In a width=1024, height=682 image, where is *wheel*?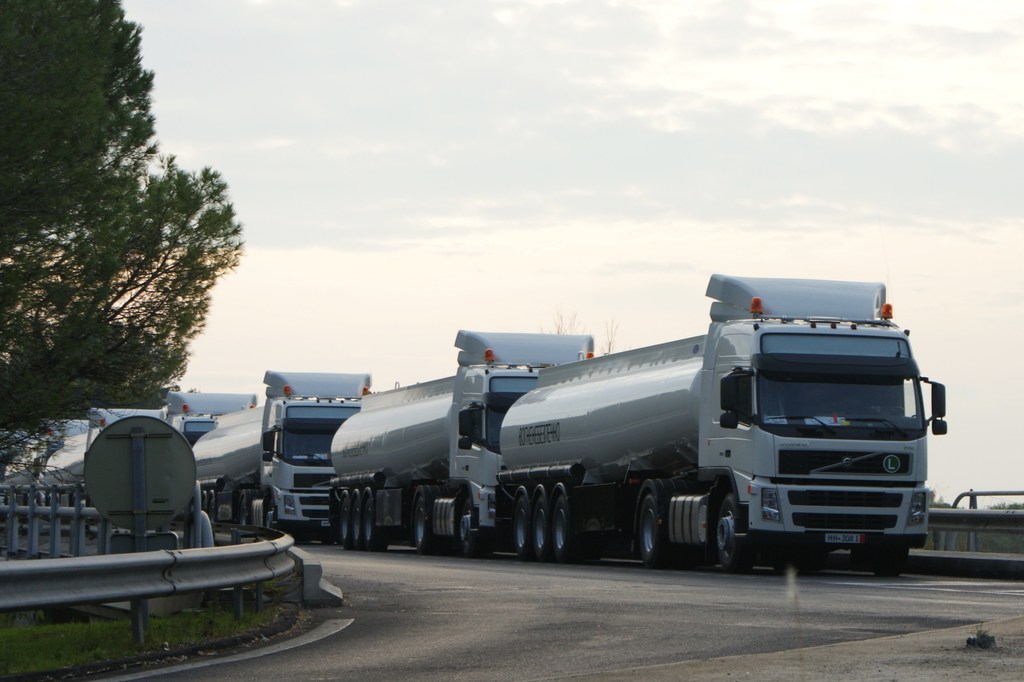
714/495/755/577.
